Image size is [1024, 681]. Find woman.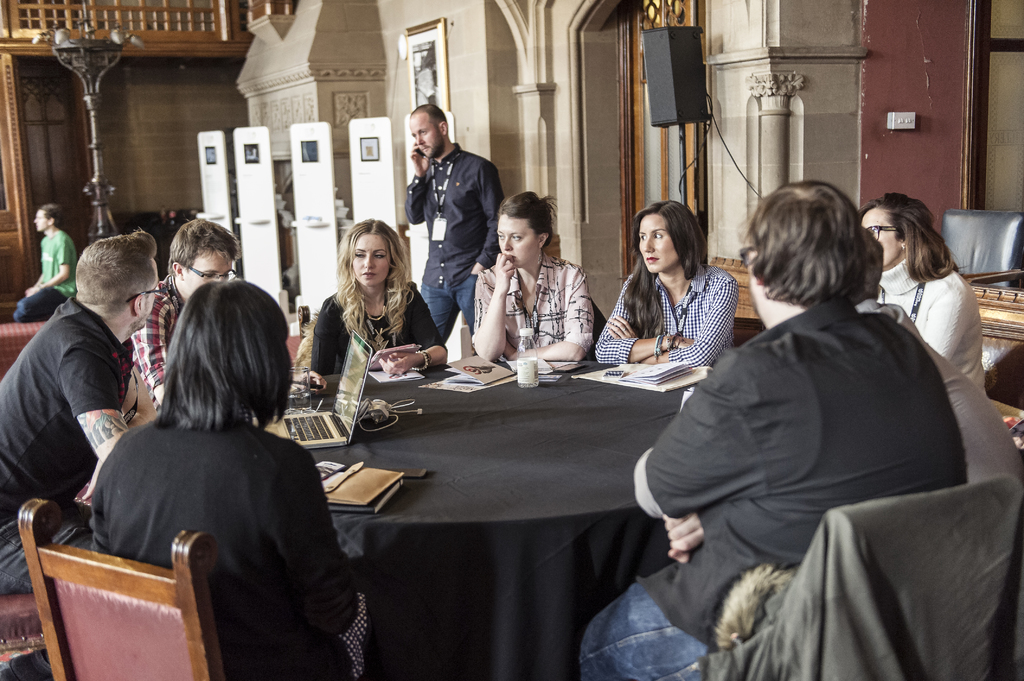
89, 277, 365, 680.
